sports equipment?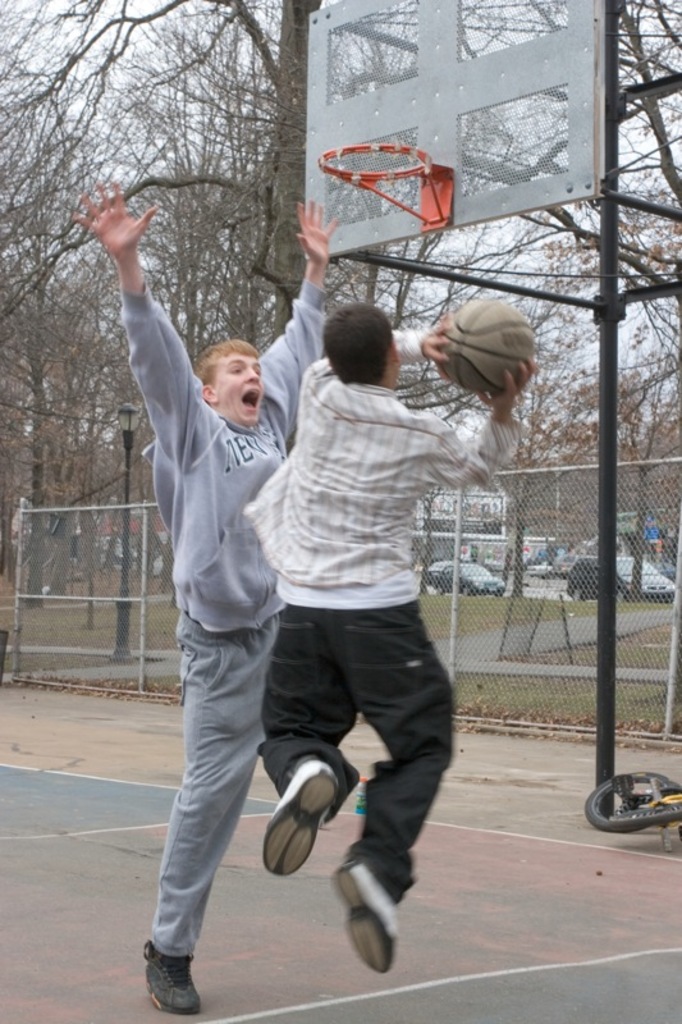
<region>315, 146, 452, 229</region>
